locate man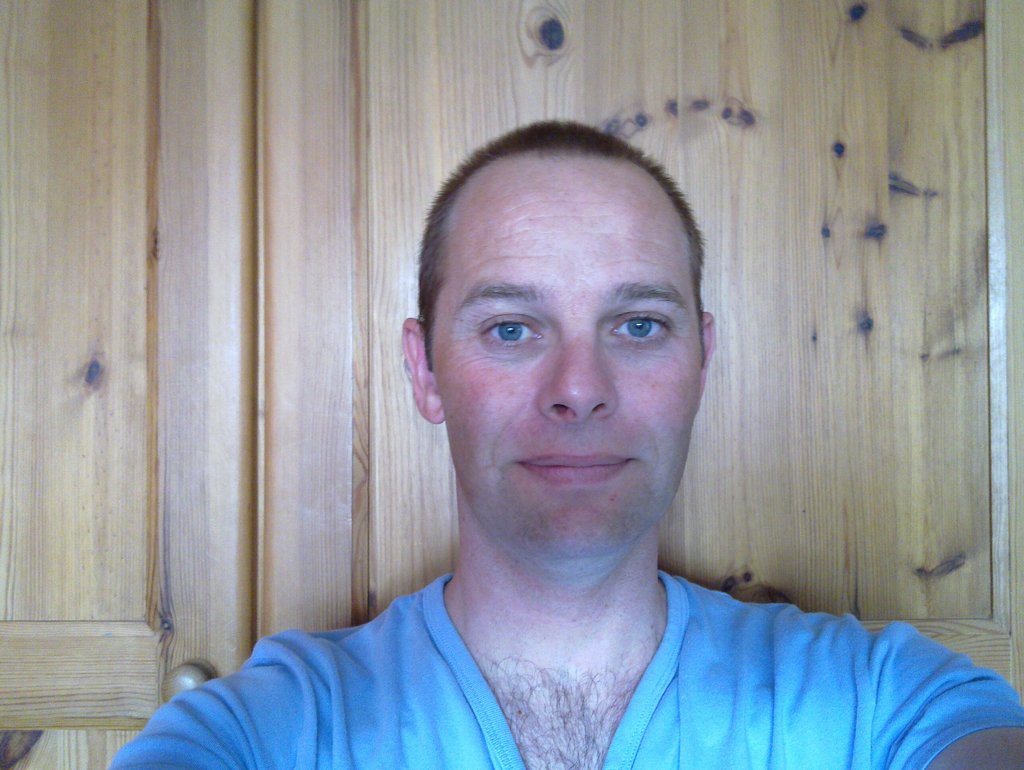
155/117/961/769
